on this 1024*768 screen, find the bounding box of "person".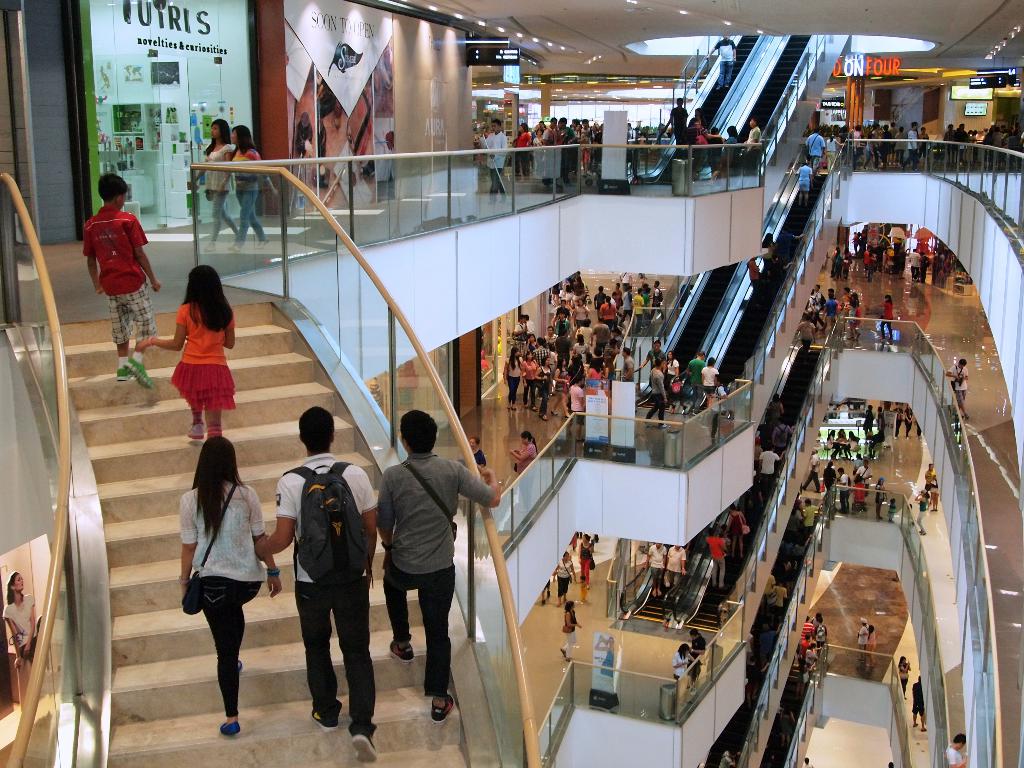
Bounding box: crop(508, 437, 535, 475).
